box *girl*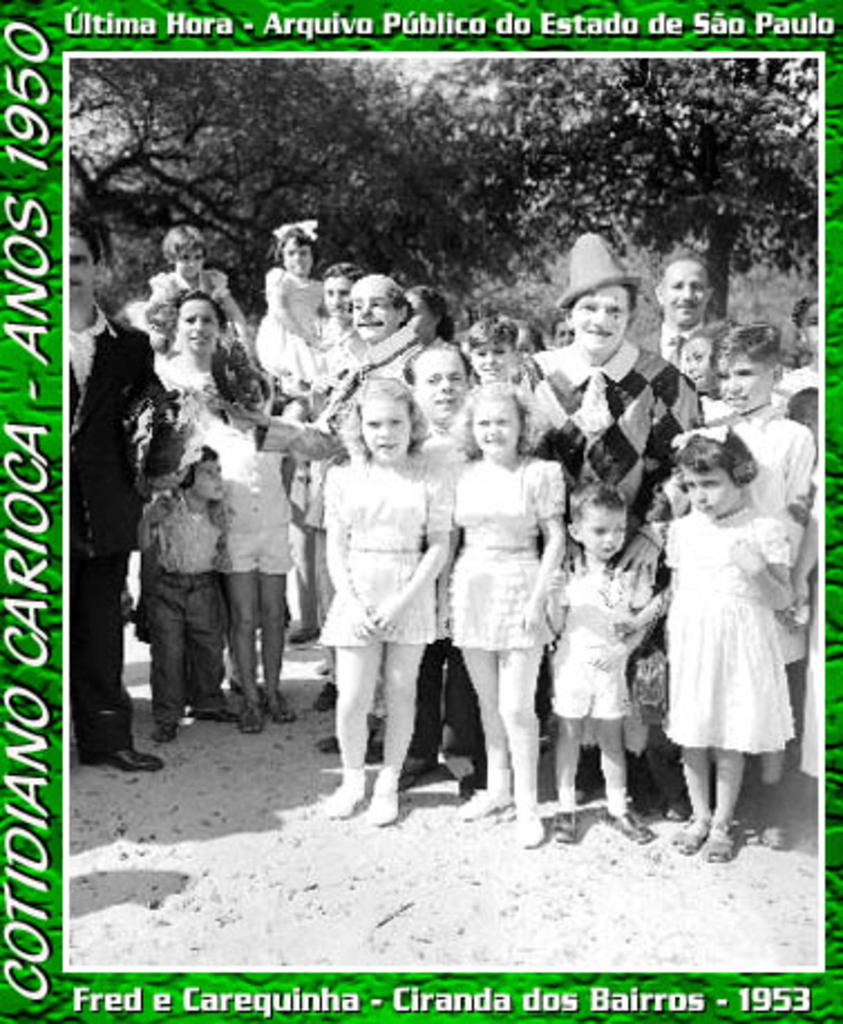
locate(154, 279, 228, 409)
